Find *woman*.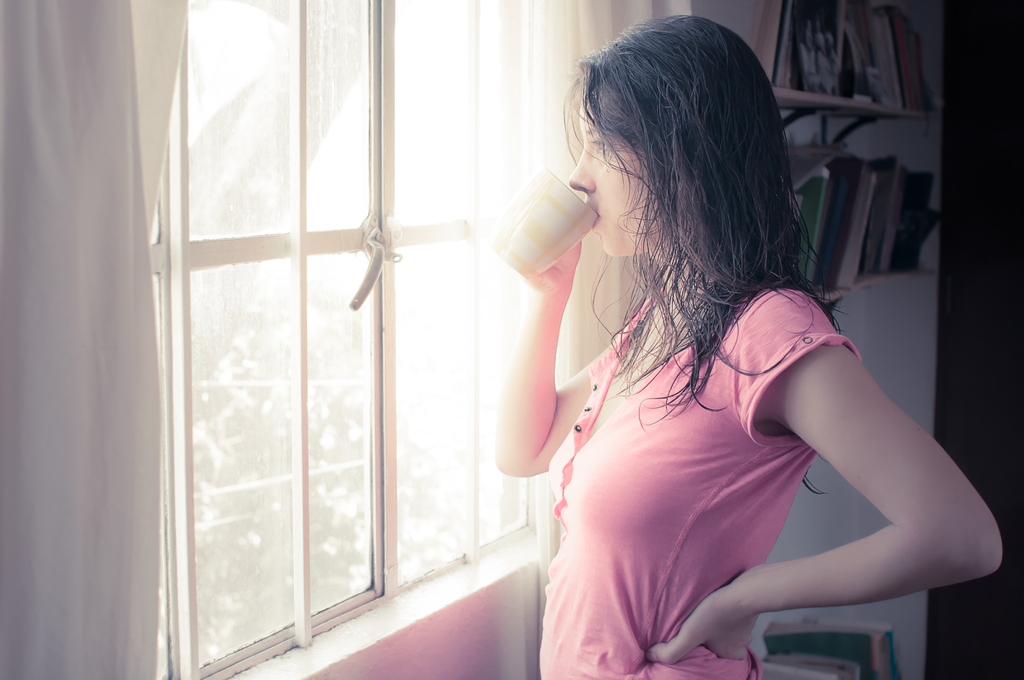
left=492, top=15, right=1002, bottom=679.
